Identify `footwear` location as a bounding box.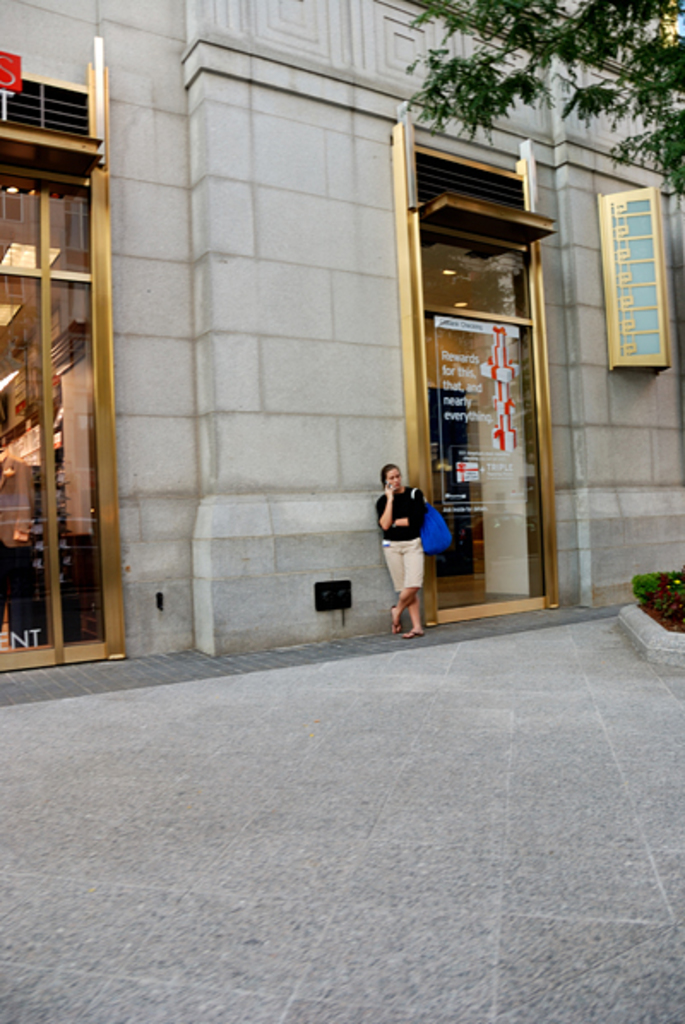
[x1=387, y1=608, x2=396, y2=635].
